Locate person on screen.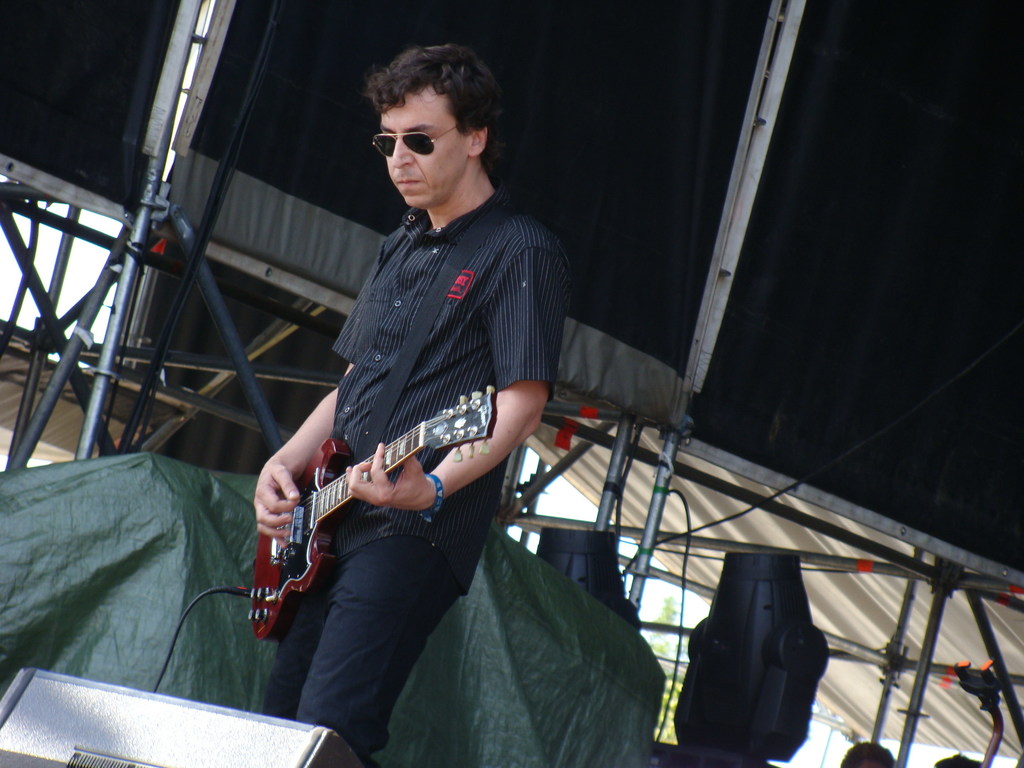
On screen at detection(837, 735, 895, 767).
